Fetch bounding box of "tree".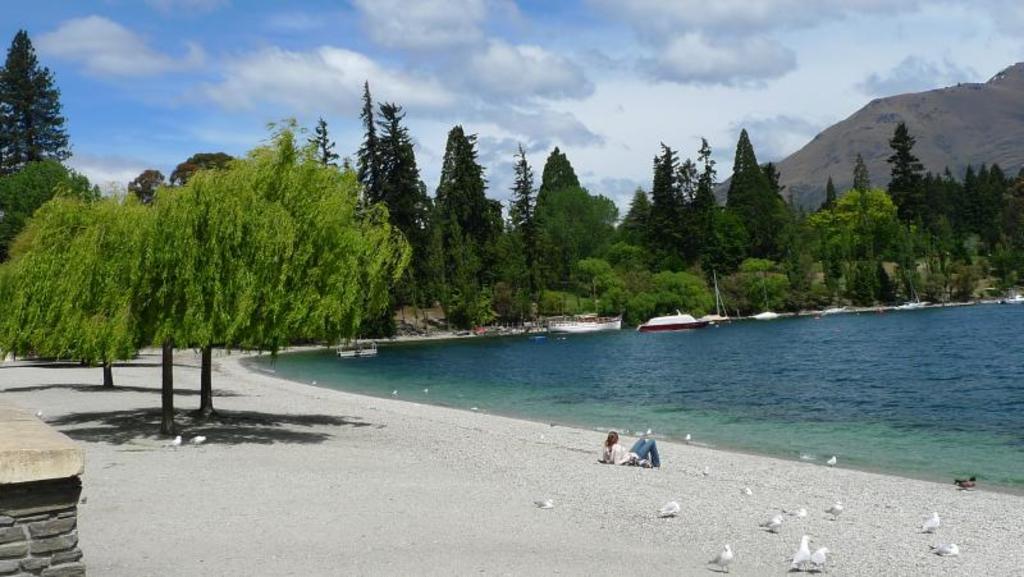
Bbox: Rect(723, 122, 804, 260).
